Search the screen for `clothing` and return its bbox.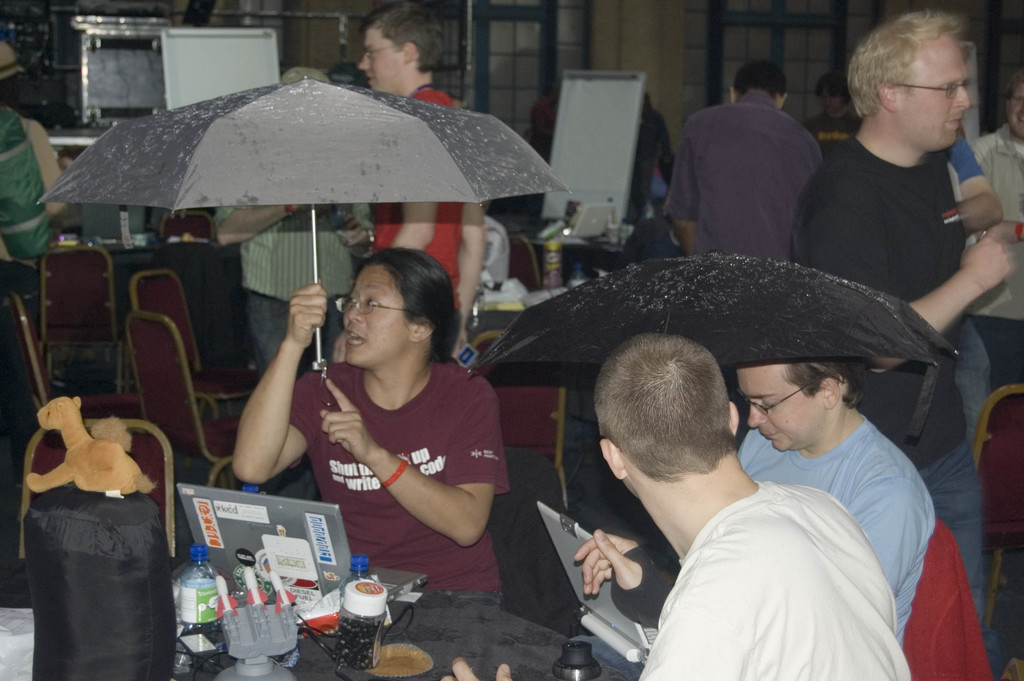
Found: {"left": 0, "top": 102, "right": 51, "bottom": 256}.
